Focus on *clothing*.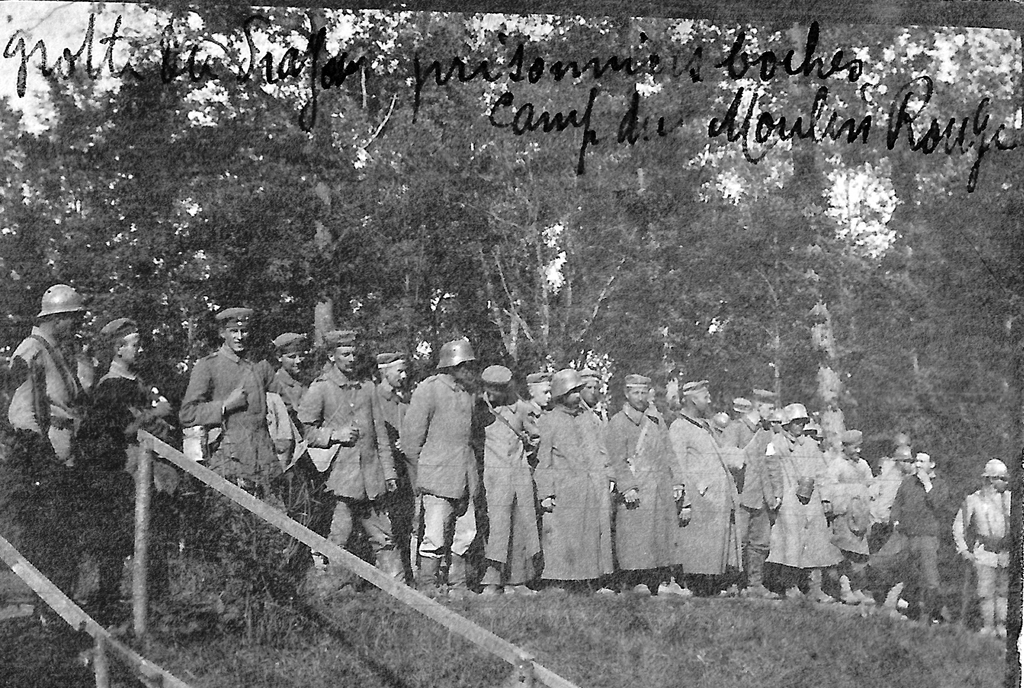
Focused at Rect(537, 395, 619, 586).
